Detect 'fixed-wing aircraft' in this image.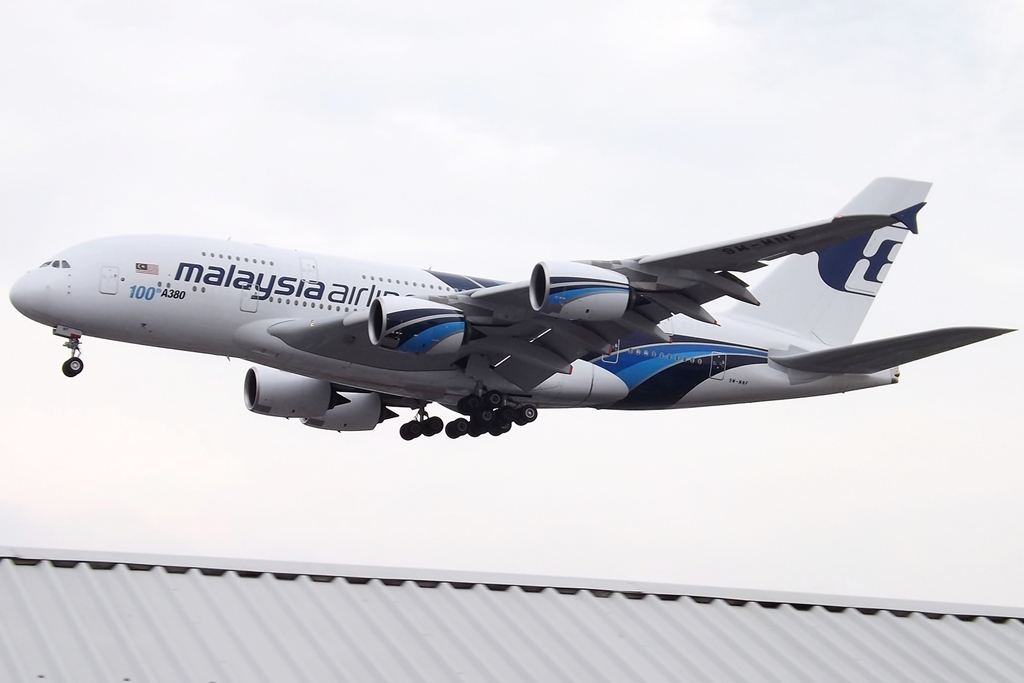
Detection: x1=10 y1=175 x2=1019 y2=441.
